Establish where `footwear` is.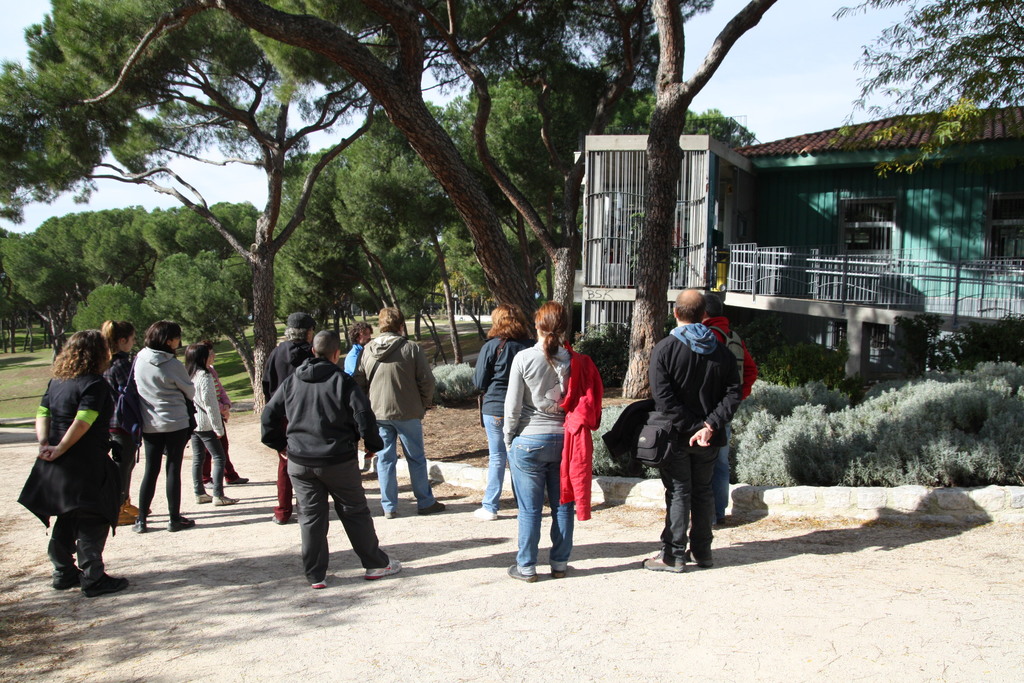
Established at [81, 573, 129, 598].
